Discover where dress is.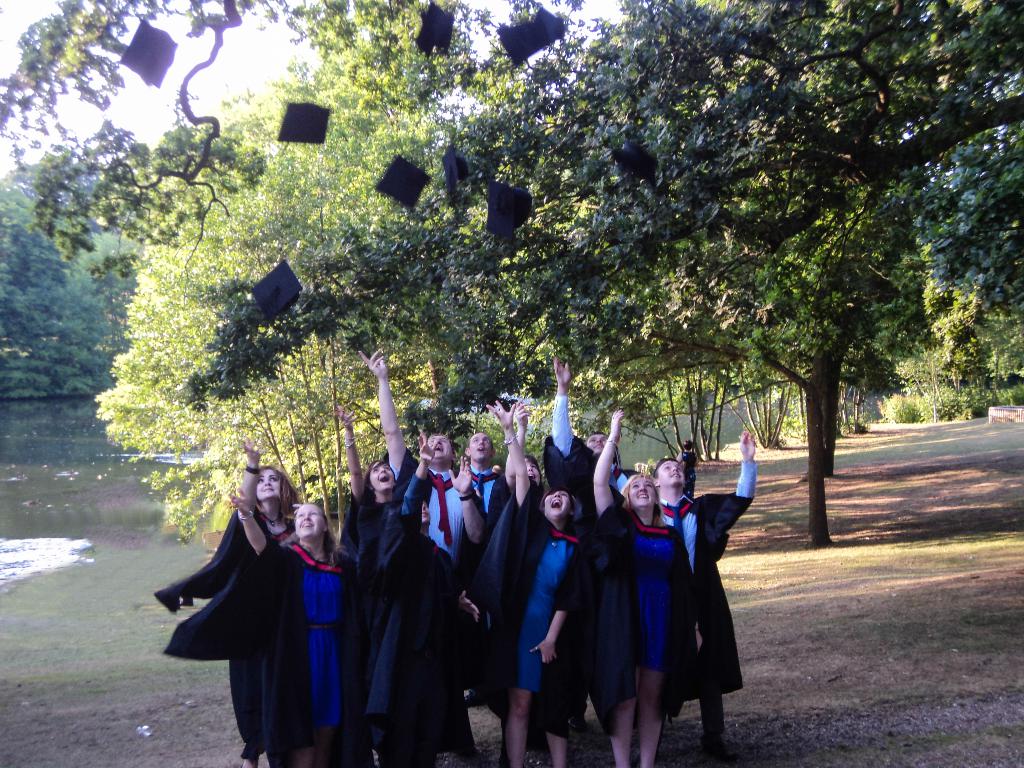
Discovered at 305, 559, 342, 730.
